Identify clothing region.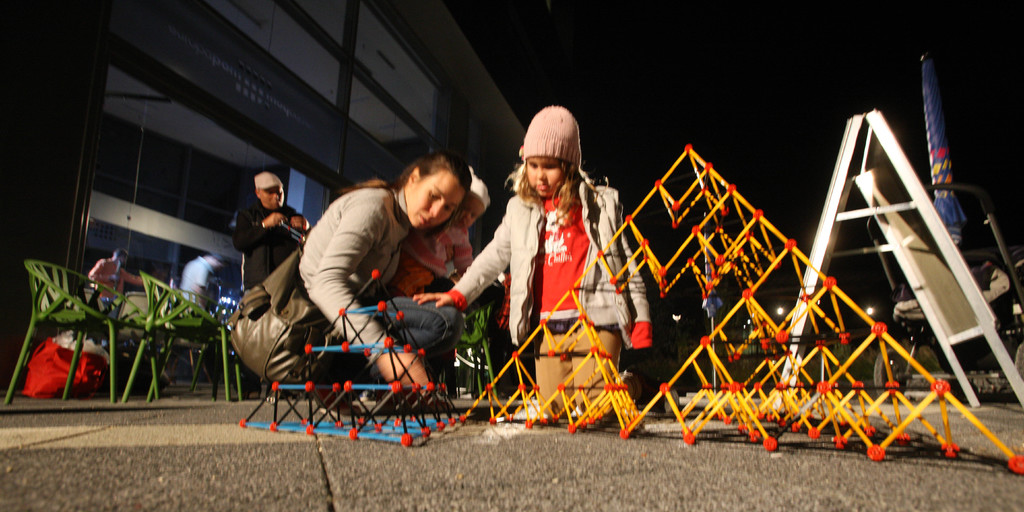
Region: <box>517,101,585,164</box>.
